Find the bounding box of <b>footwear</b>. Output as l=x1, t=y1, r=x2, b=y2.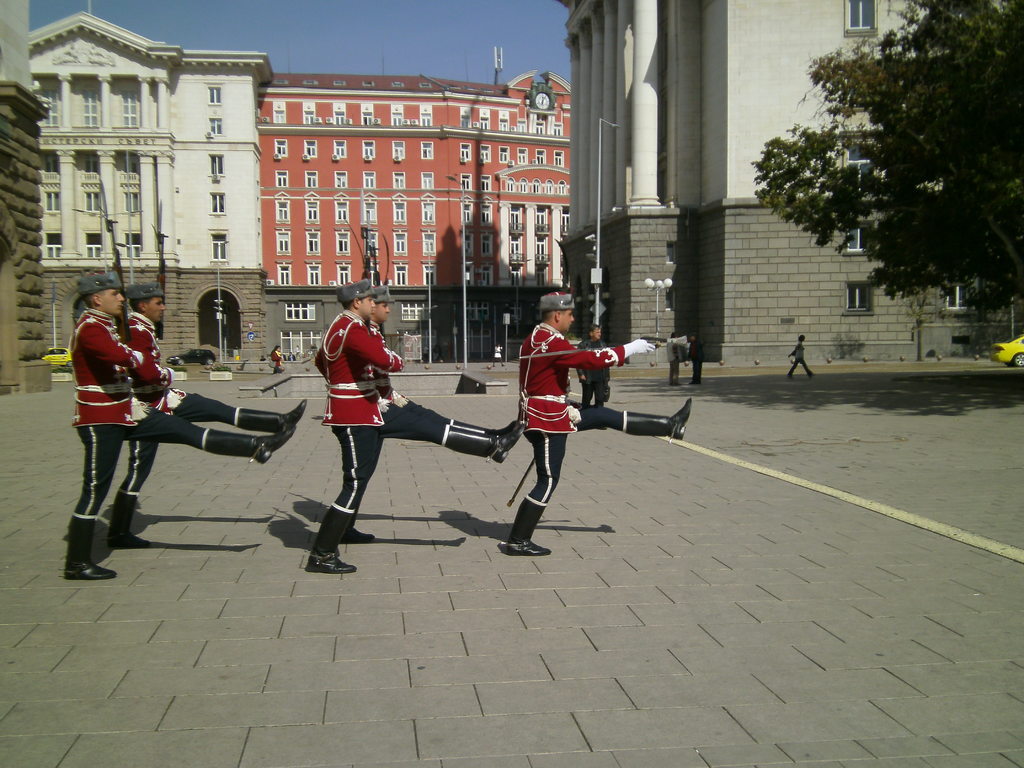
l=344, t=521, r=371, b=541.
